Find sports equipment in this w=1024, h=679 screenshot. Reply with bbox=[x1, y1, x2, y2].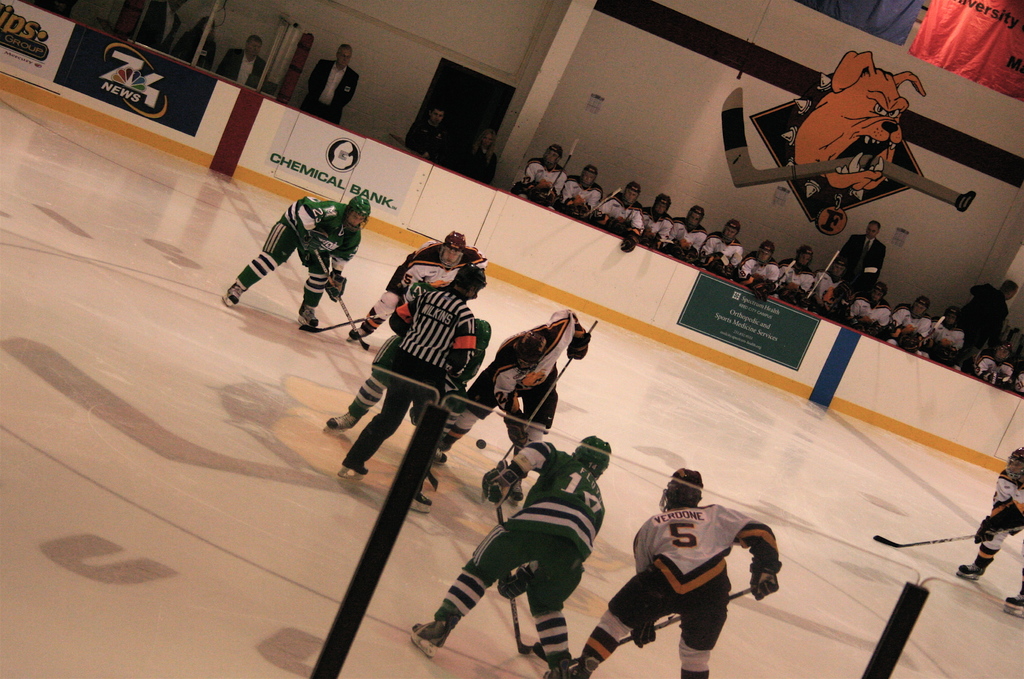
bbox=[499, 566, 531, 601].
